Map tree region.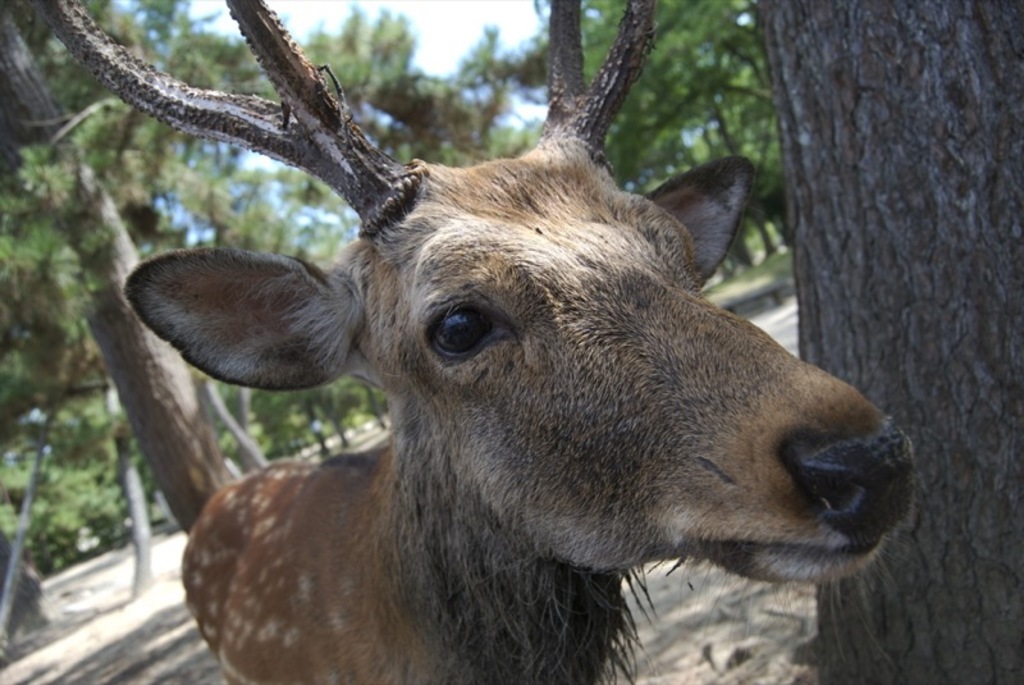
Mapped to (0,0,270,553).
